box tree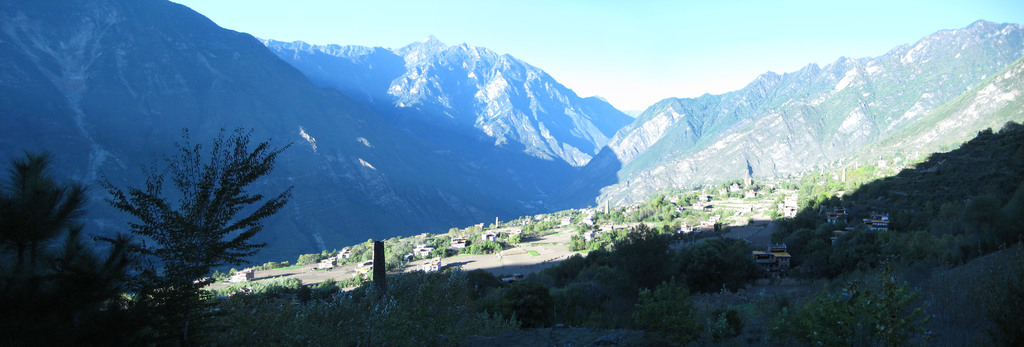
x1=115, y1=114, x2=293, y2=299
